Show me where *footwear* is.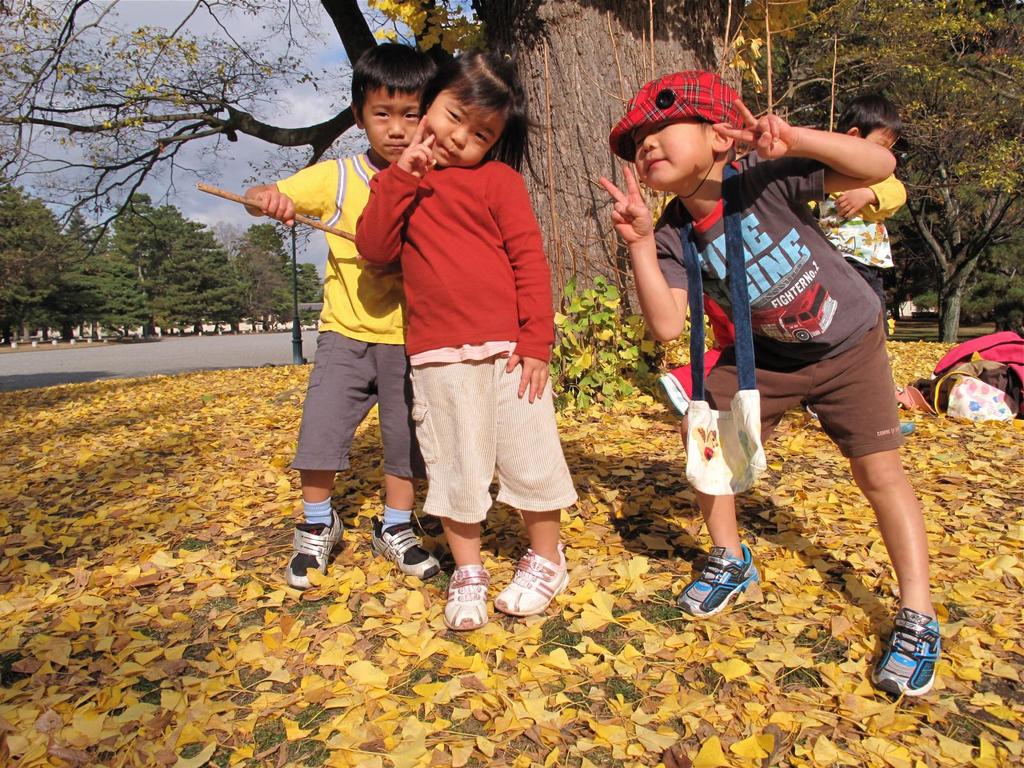
*footwear* is at box(493, 546, 570, 616).
